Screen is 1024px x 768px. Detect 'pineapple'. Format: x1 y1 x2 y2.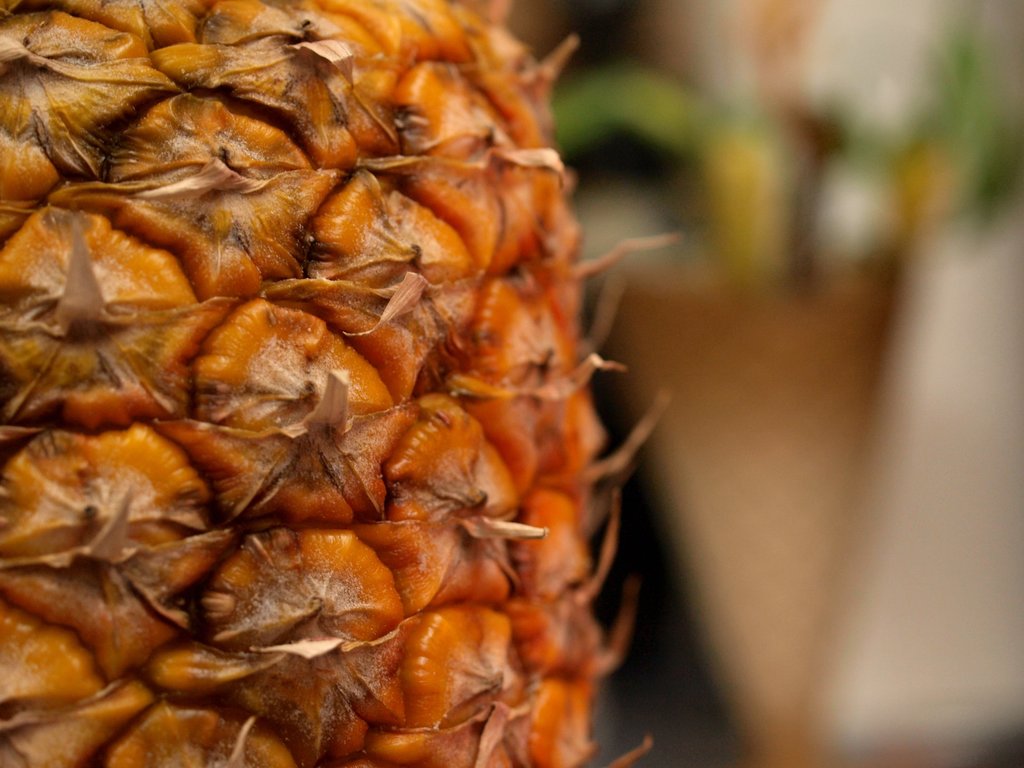
0 0 684 767.
